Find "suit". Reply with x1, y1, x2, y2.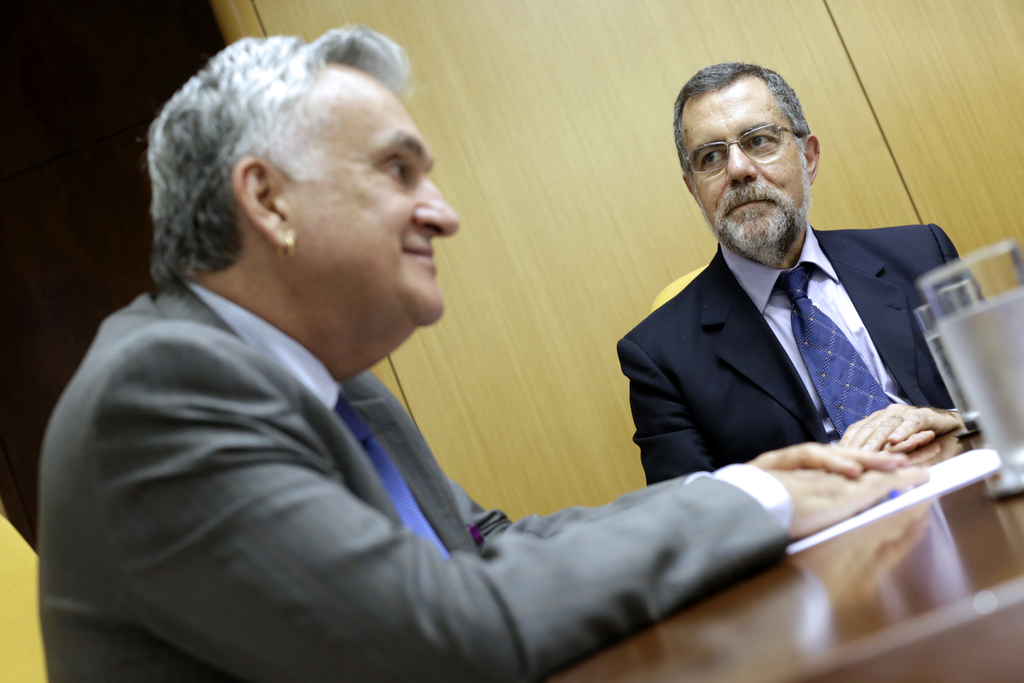
608, 146, 975, 496.
